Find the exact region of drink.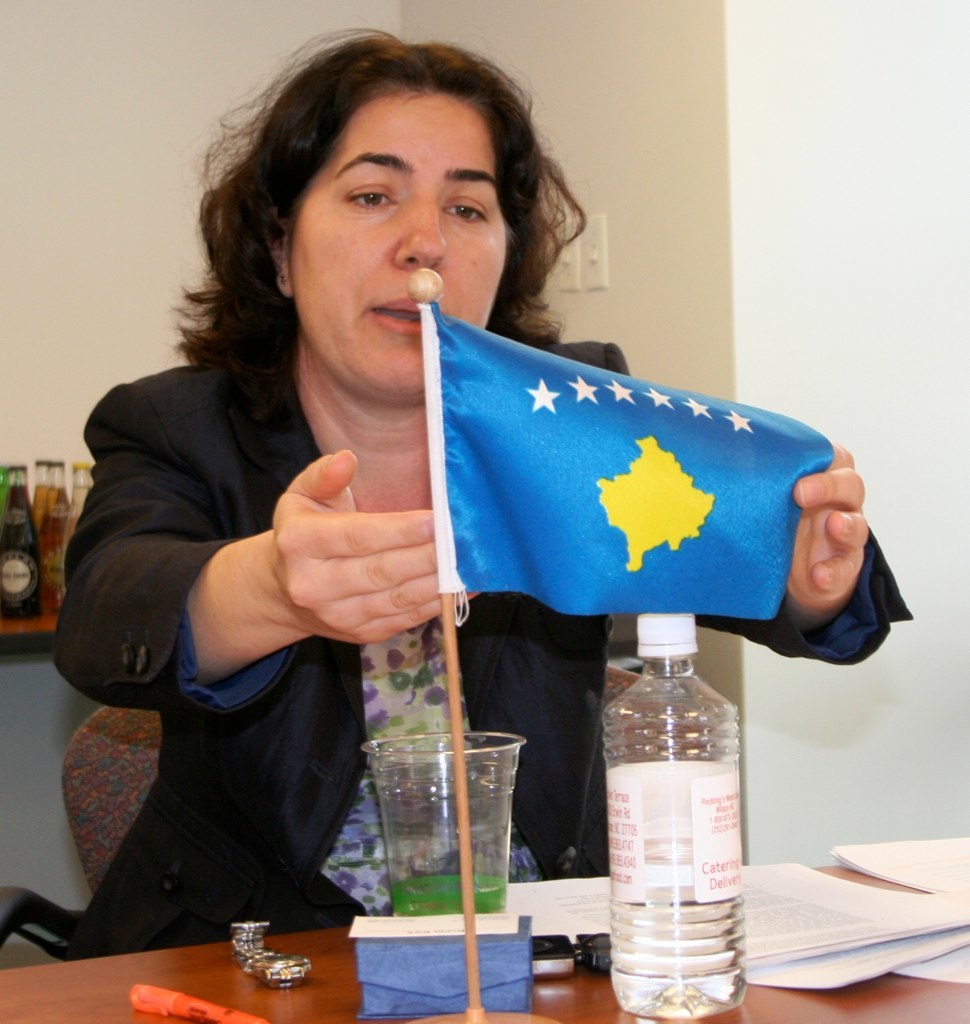
Exact region: 608, 895, 752, 1023.
